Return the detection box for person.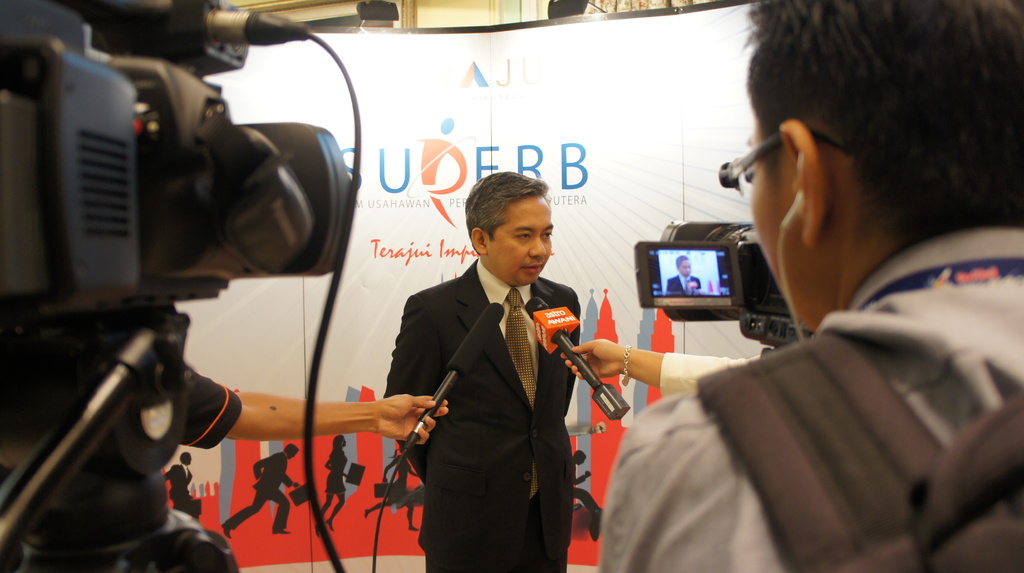
<bbox>223, 444, 304, 538</bbox>.
